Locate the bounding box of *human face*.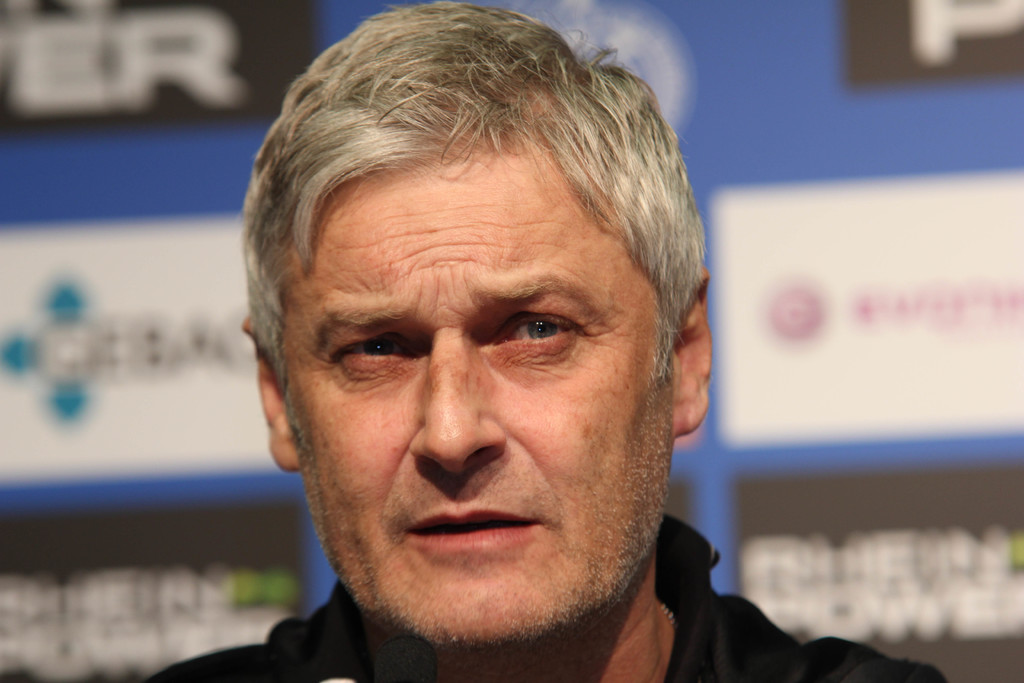
Bounding box: [x1=283, y1=147, x2=680, y2=643].
